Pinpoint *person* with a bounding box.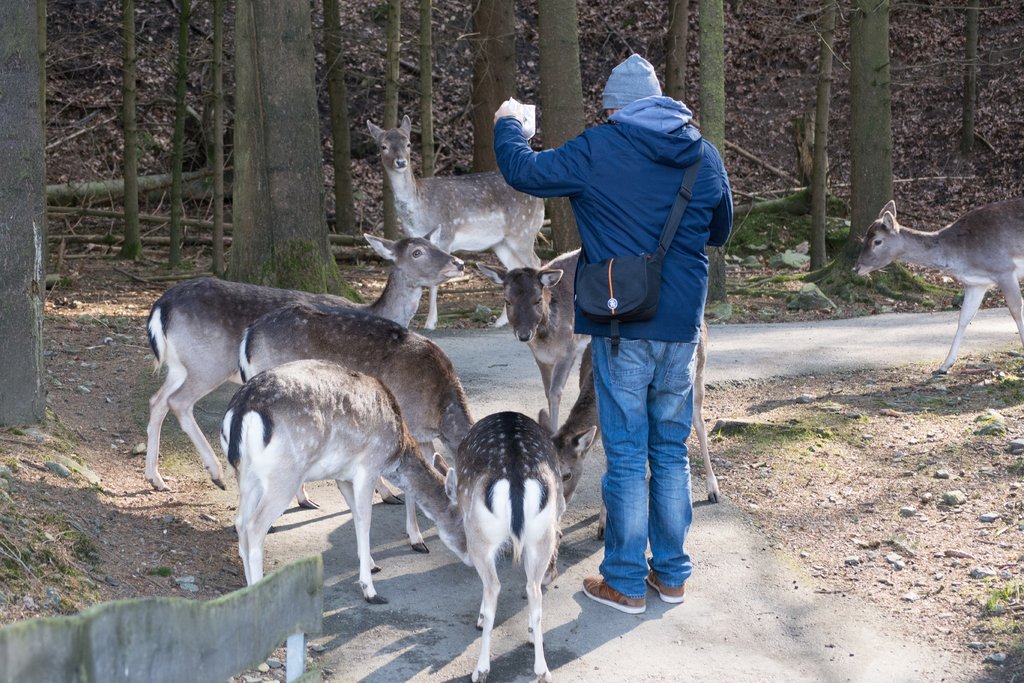
rect(497, 51, 736, 614).
